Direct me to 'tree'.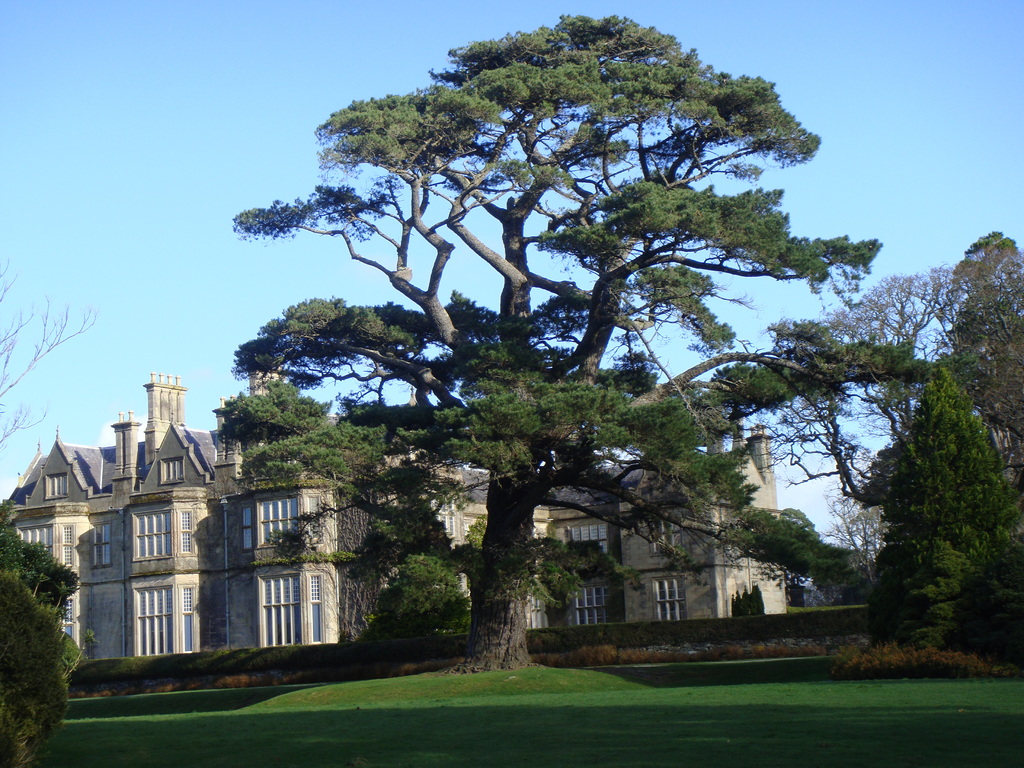
Direction: [left=140, top=11, right=920, bottom=676].
